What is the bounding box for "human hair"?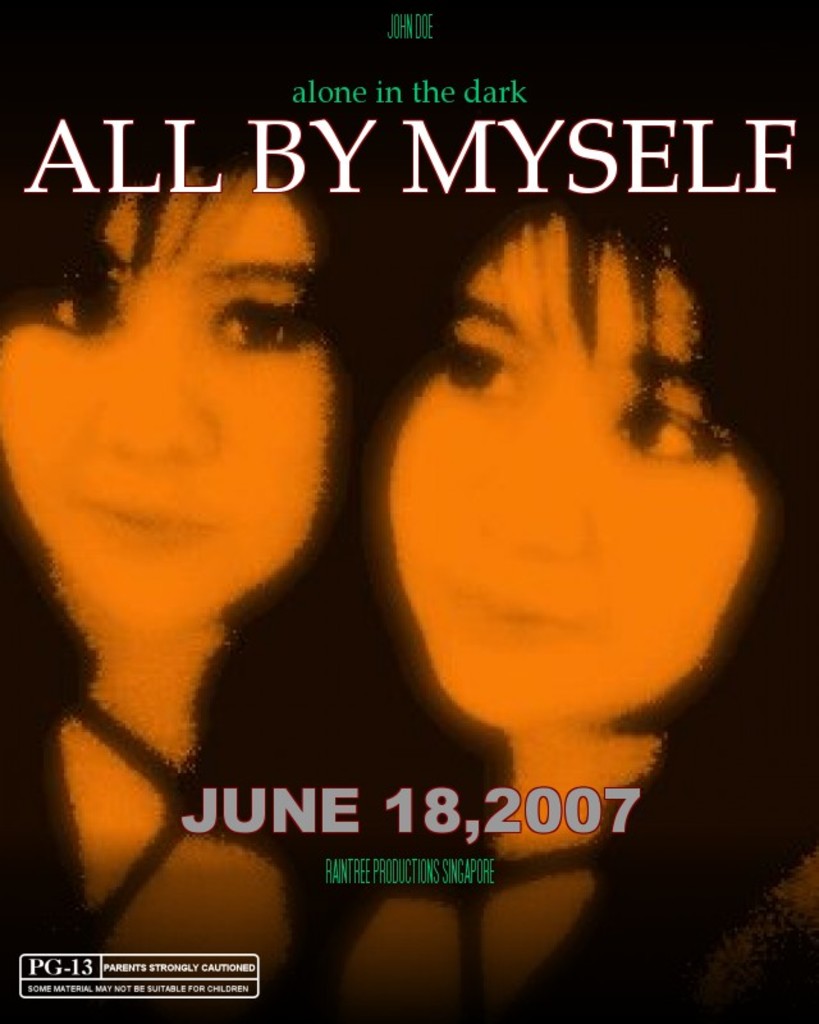
[left=0, top=109, right=390, bottom=874].
